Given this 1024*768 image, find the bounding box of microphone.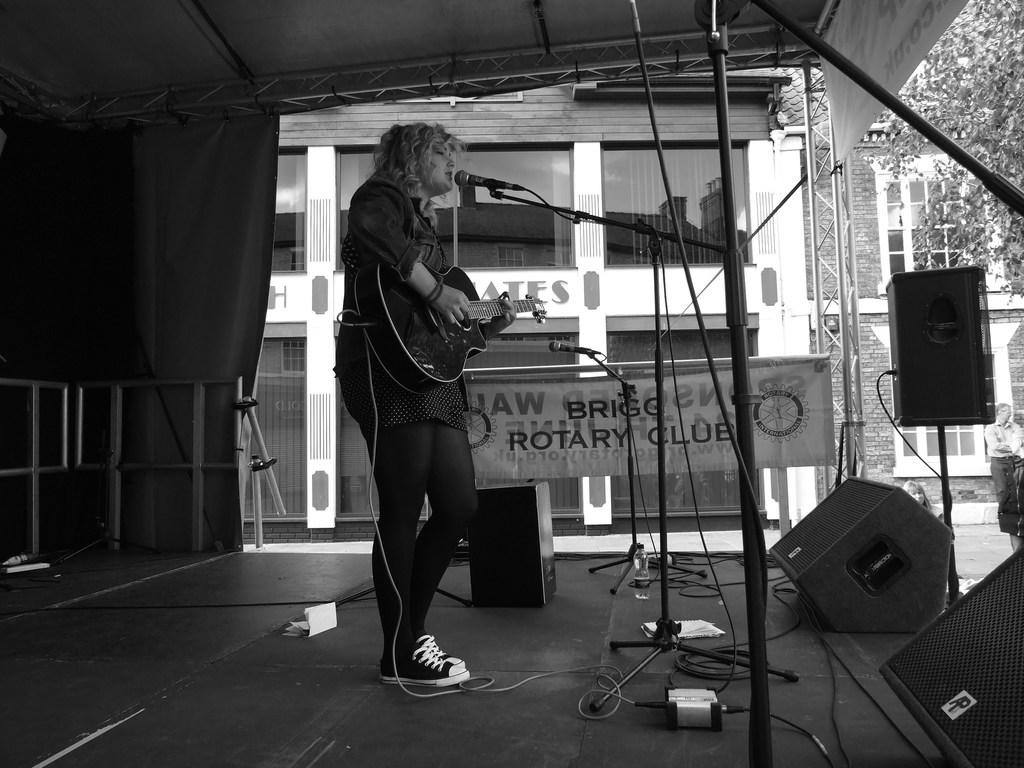
Rect(449, 166, 529, 188).
